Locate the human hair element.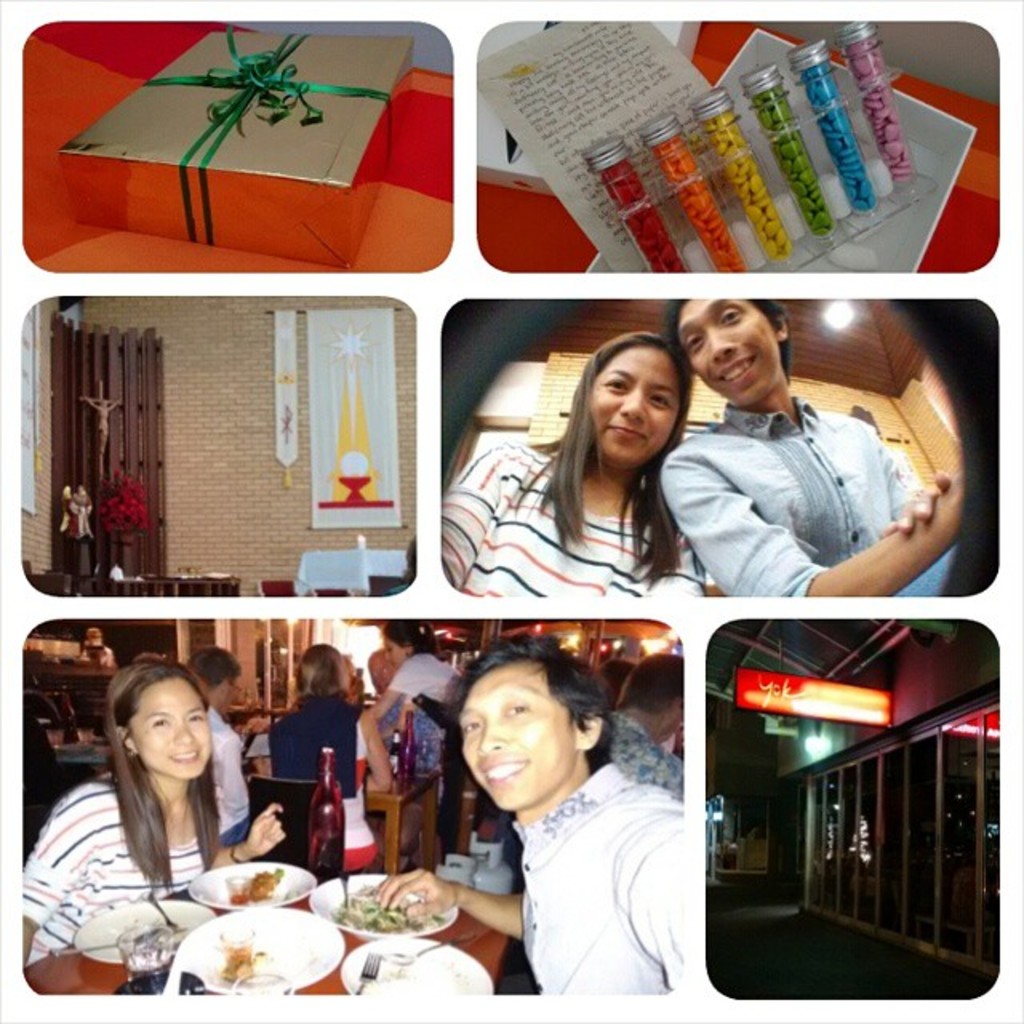
Element bbox: select_region(464, 635, 614, 773).
